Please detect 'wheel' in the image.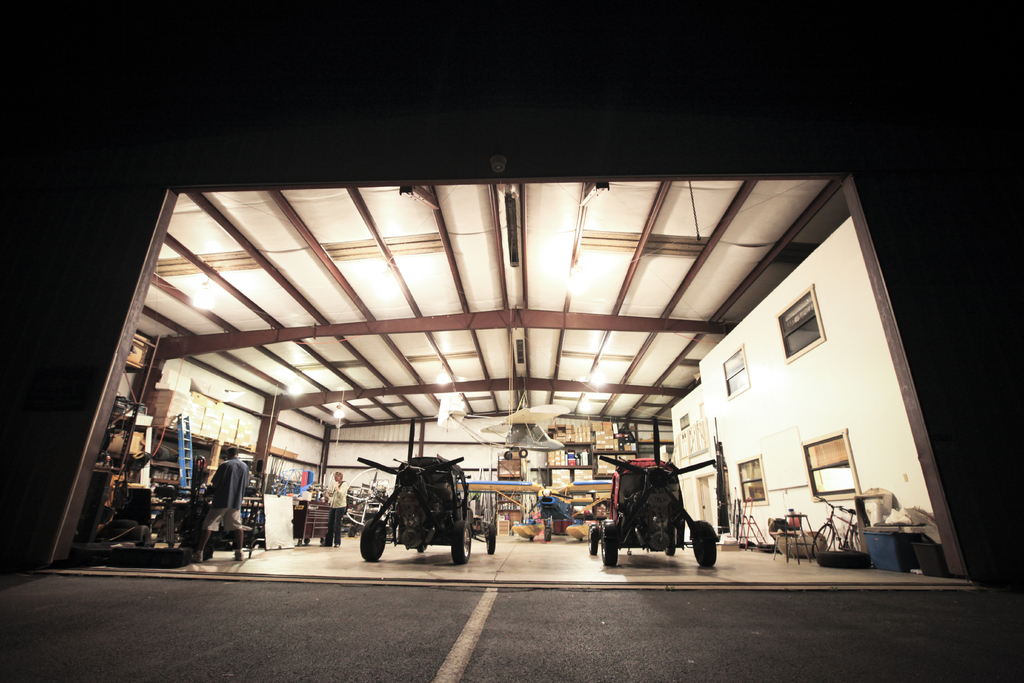
(x1=601, y1=520, x2=620, y2=566).
